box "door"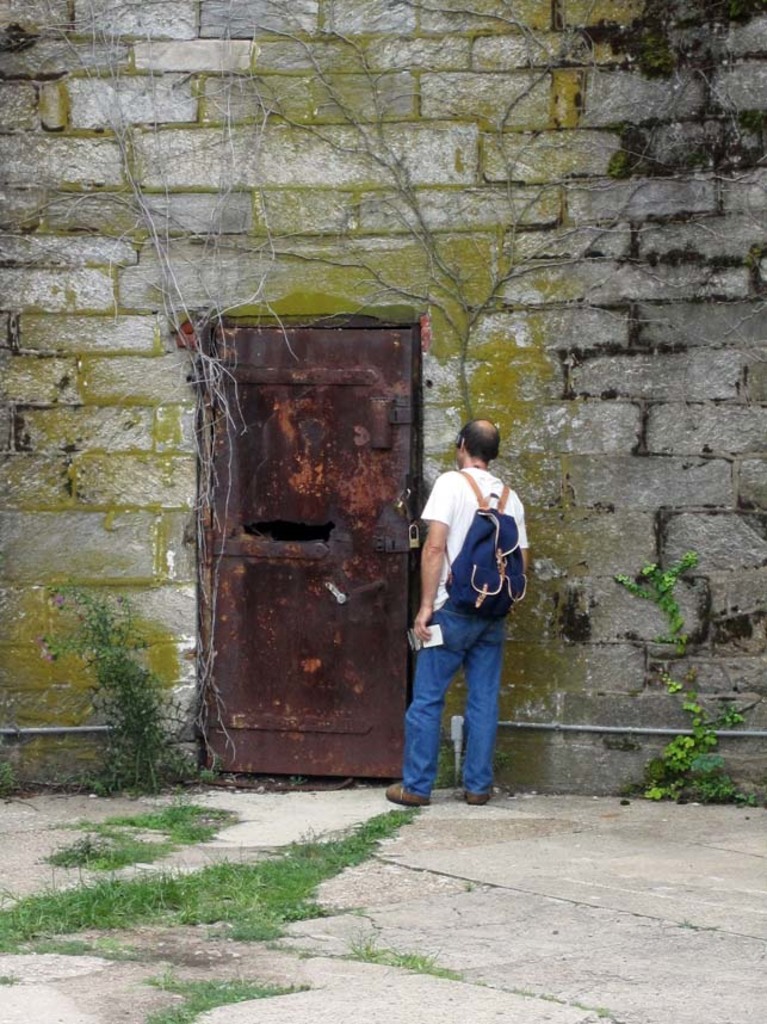
Rect(178, 269, 491, 841)
